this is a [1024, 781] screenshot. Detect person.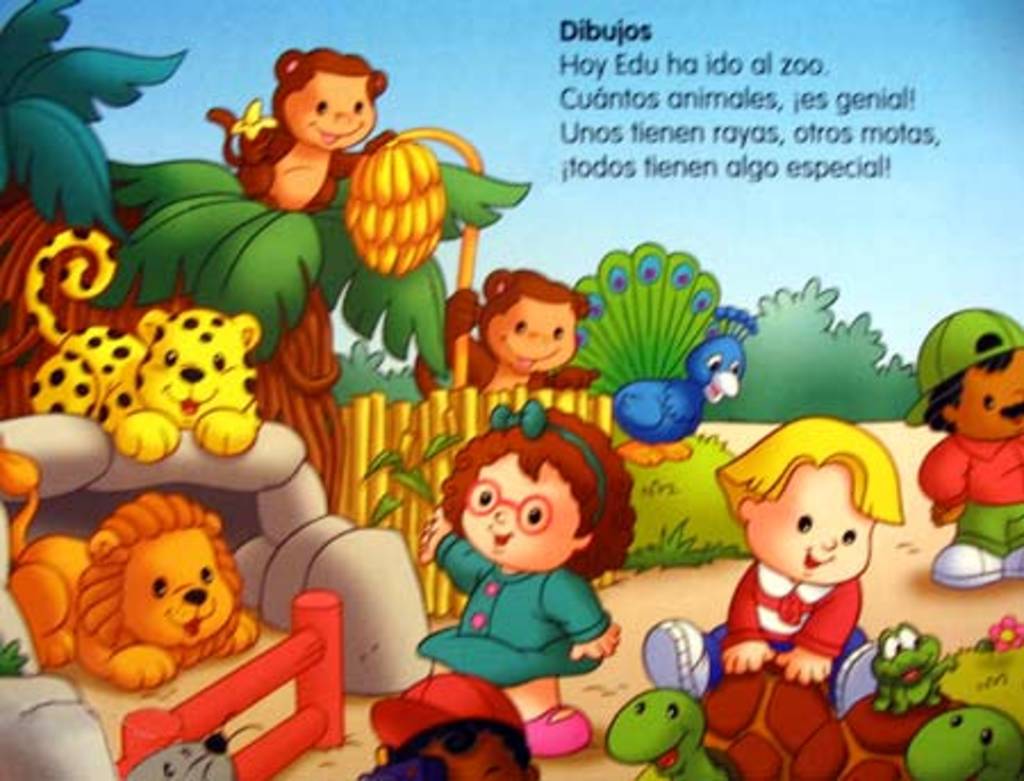
637/421/910/699.
